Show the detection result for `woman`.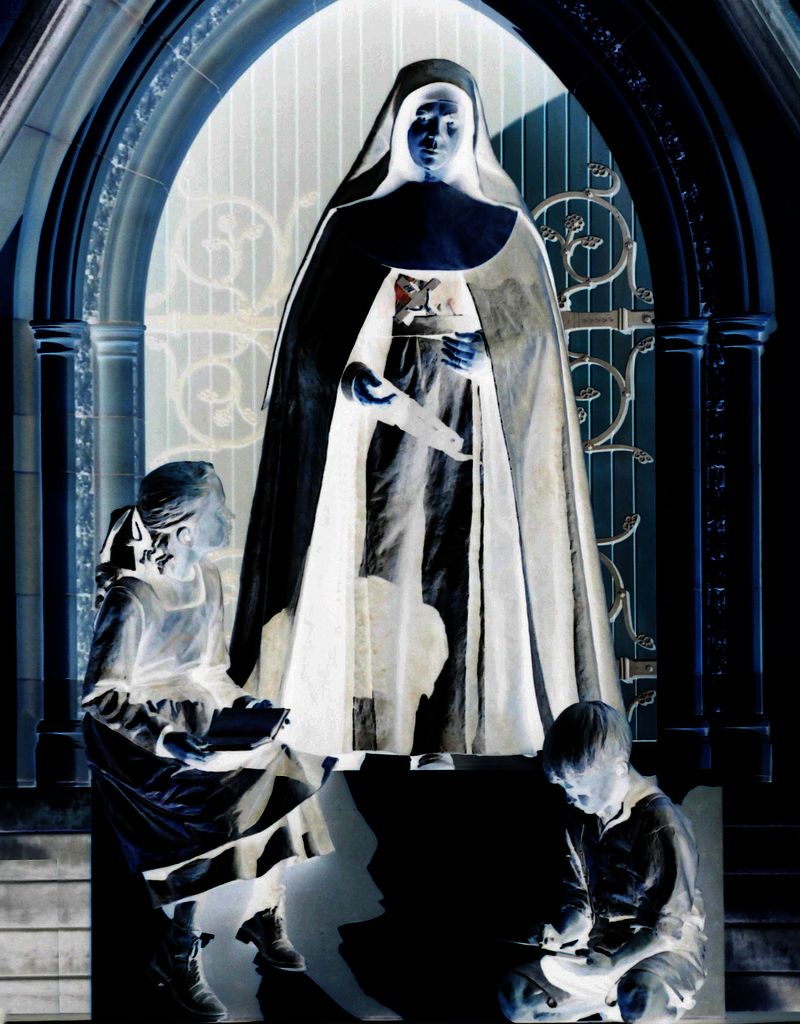
detection(206, 70, 642, 919).
